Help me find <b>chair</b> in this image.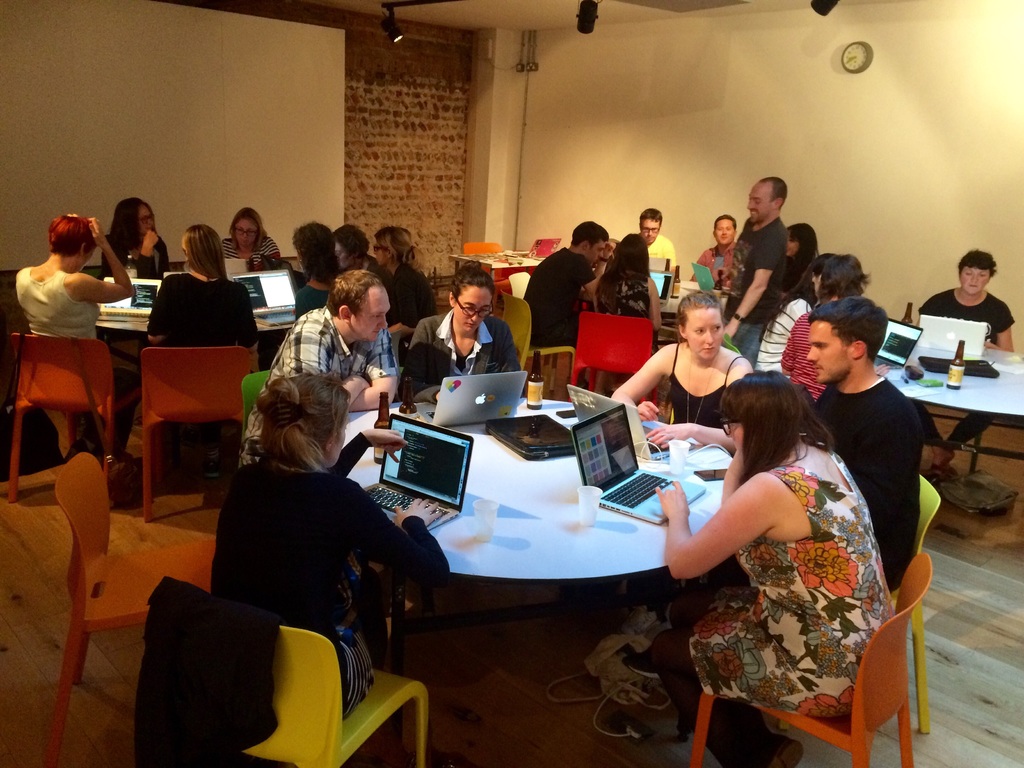
Found it: Rect(44, 442, 203, 716).
